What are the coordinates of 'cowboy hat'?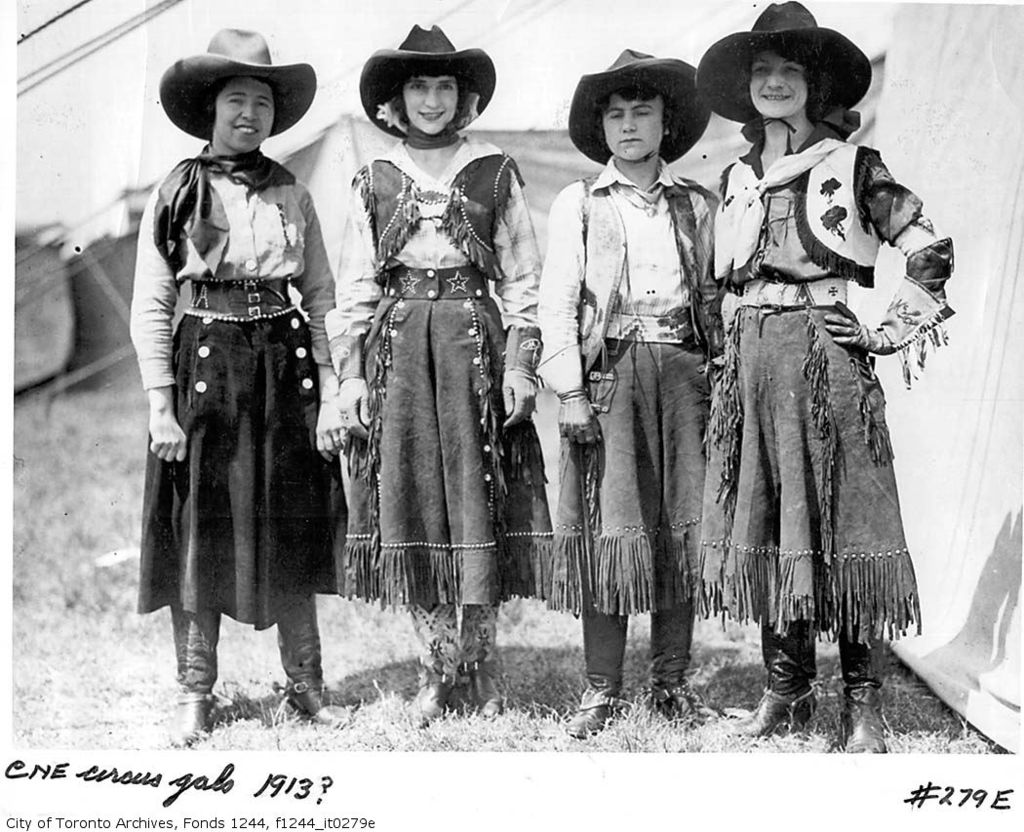
x1=698, y1=4, x2=871, y2=117.
